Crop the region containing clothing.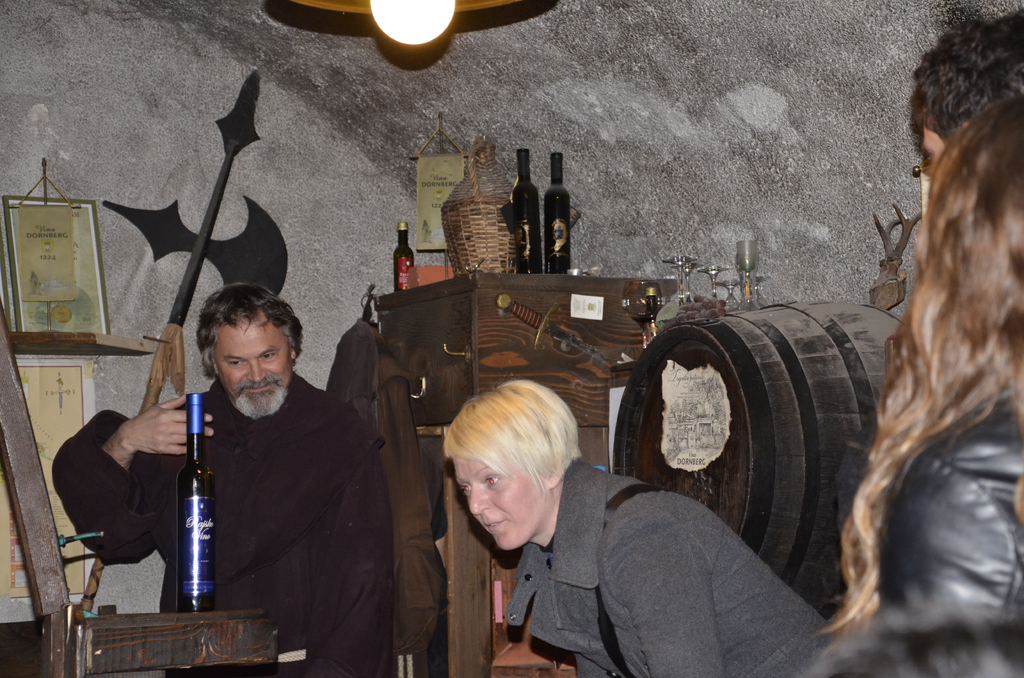
Crop region: (435,397,820,660).
